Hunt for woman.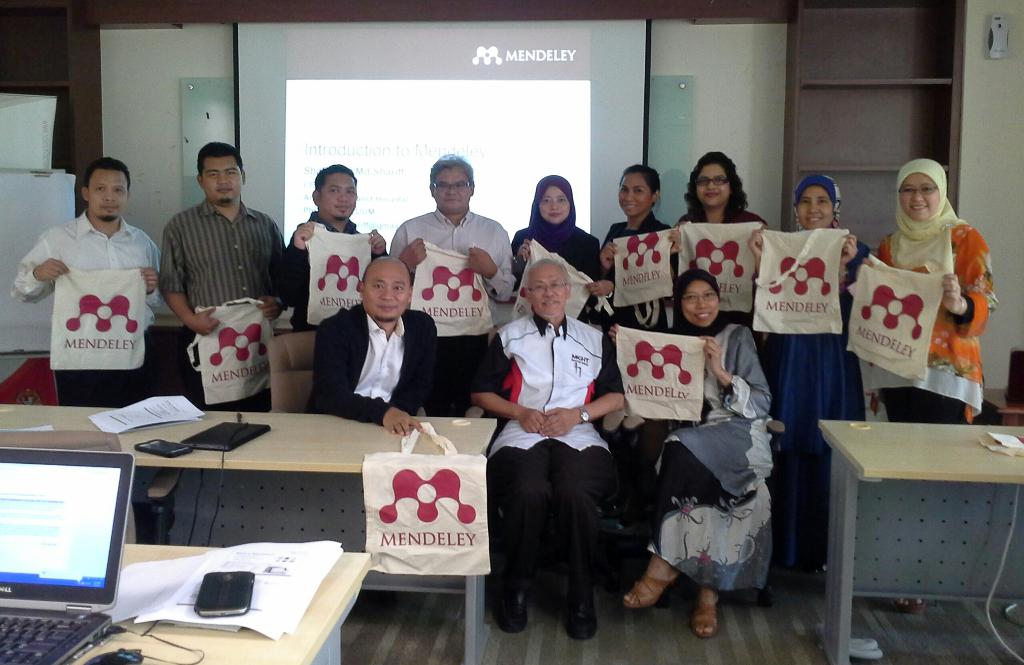
Hunted down at BBox(509, 173, 604, 342).
